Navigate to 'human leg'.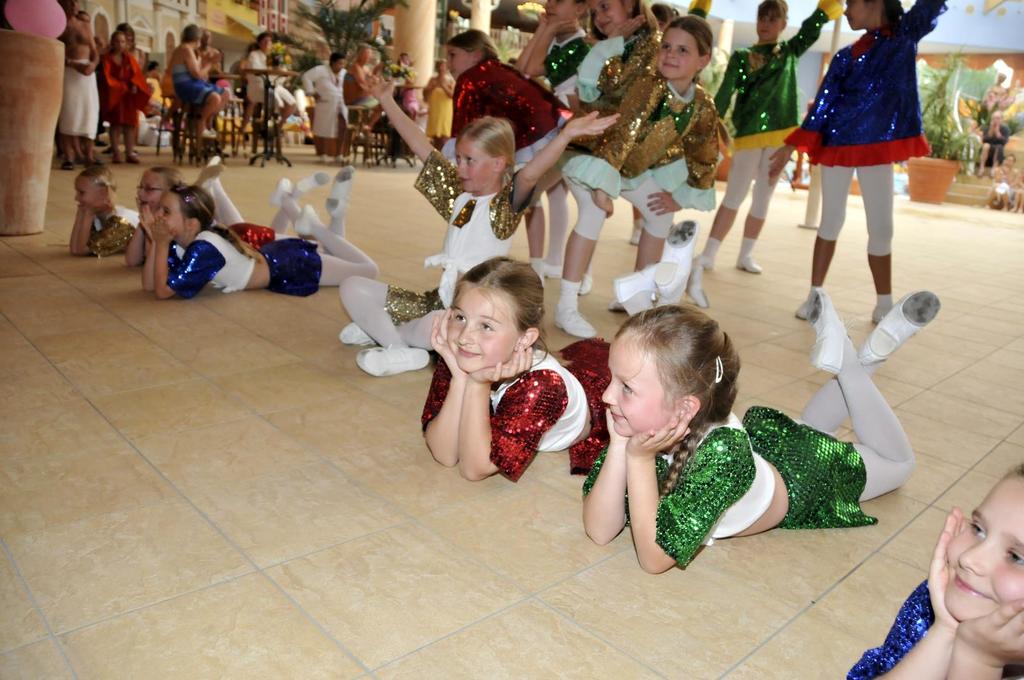
Navigation target: detection(189, 166, 221, 220).
